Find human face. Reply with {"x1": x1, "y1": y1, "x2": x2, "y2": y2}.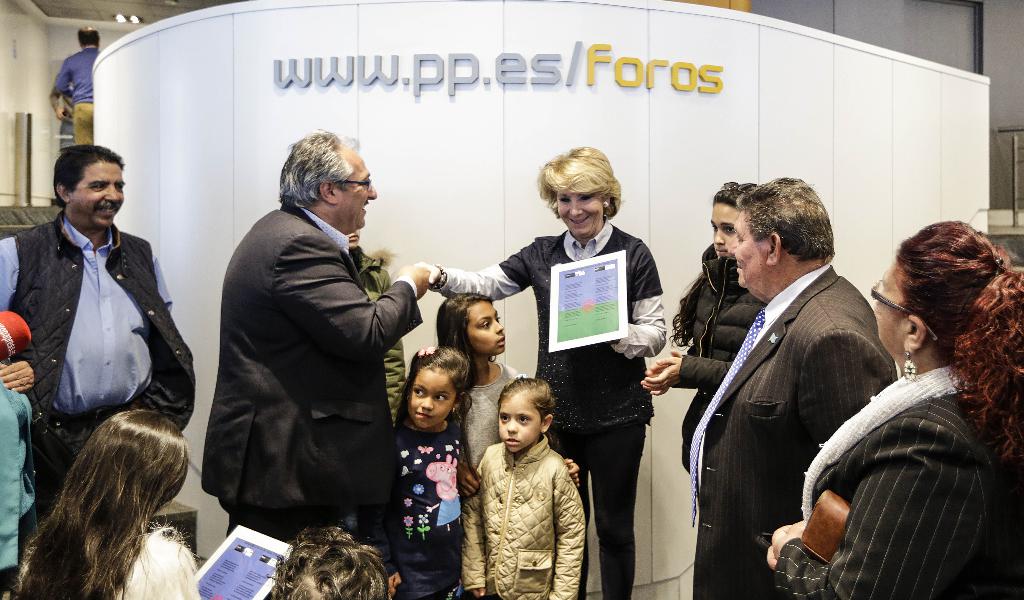
{"x1": 499, "y1": 394, "x2": 538, "y2": 451}.
